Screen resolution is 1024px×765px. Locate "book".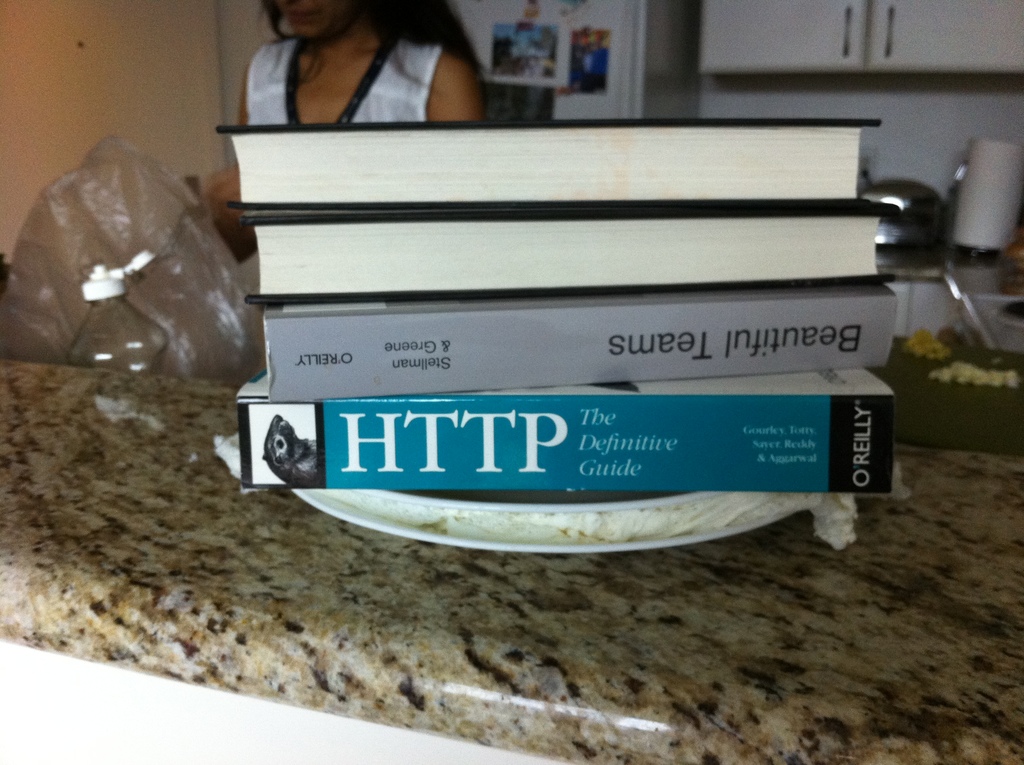
x1=236, y1=376, x2=895, y2=494.
